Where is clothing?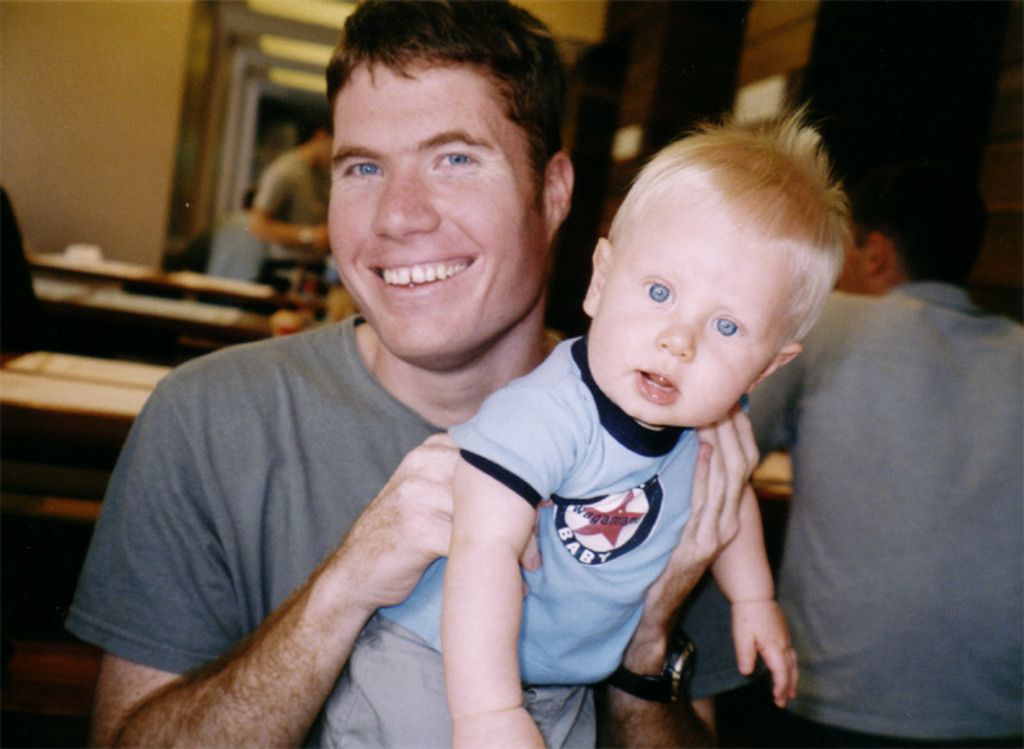
select_region(324, 326, 705, 748).
